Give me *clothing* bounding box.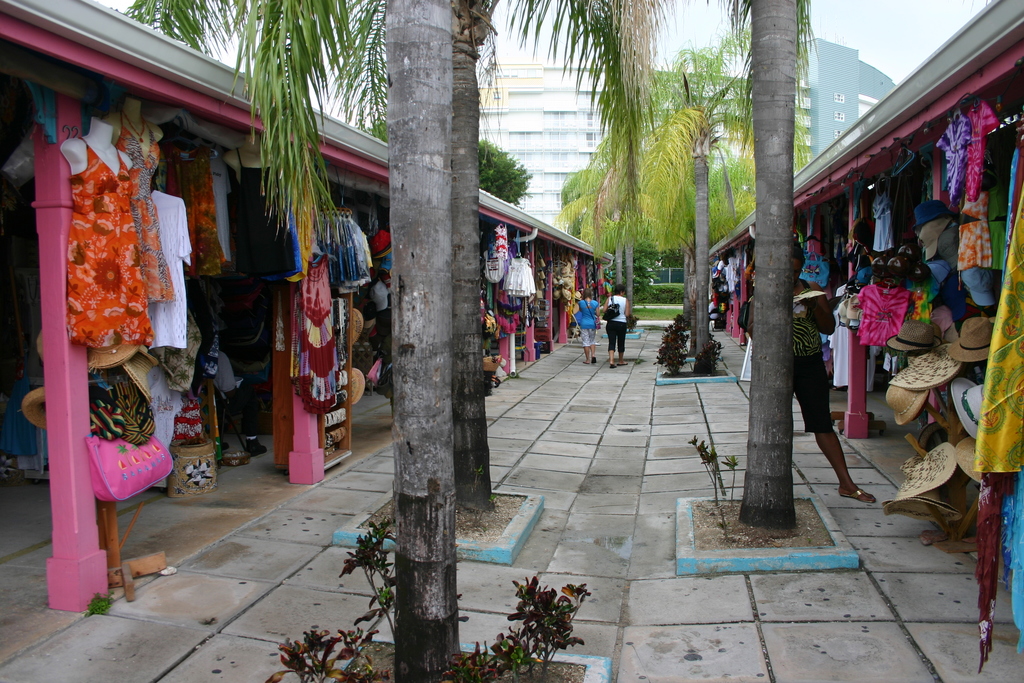
x1=602, y1=294, x2=632, y2=355.
